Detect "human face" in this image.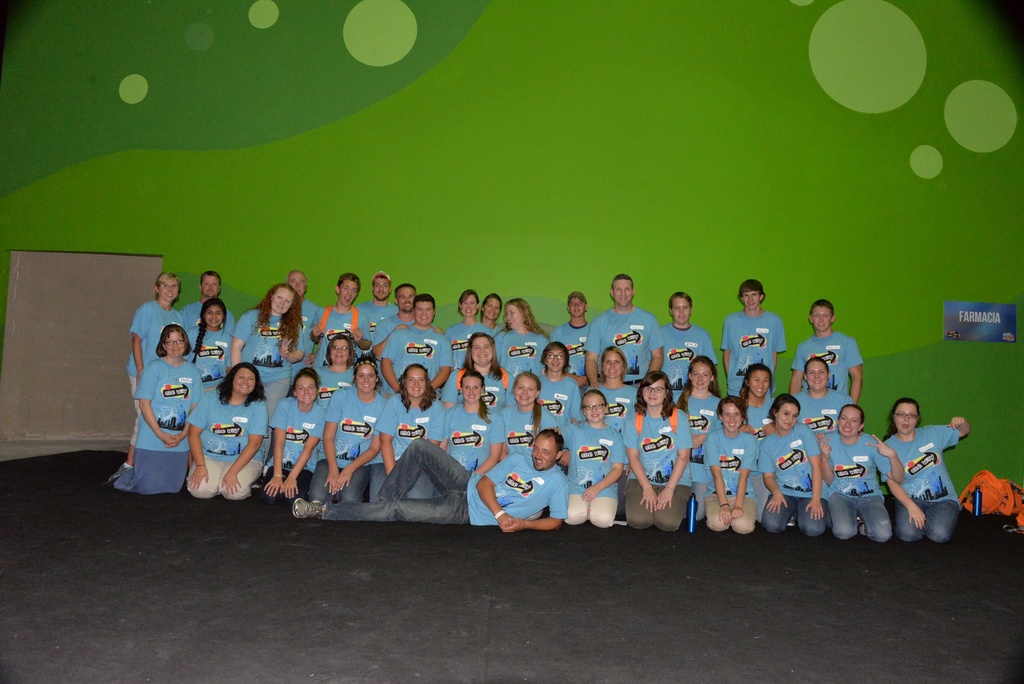
Detection: locate(690, 364, 712, 391).
